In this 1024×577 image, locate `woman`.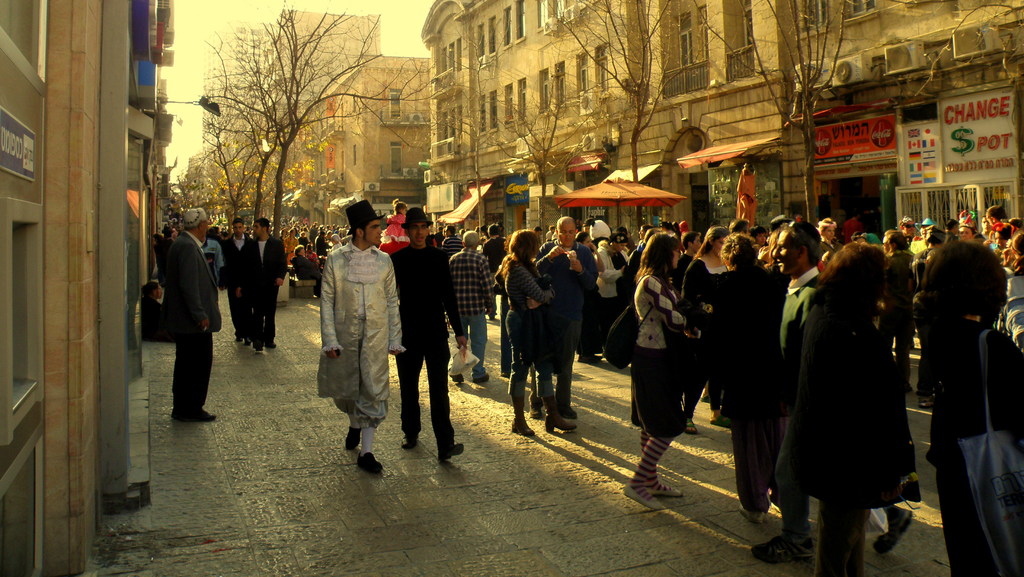
Bounding box: detection(276, 228, 287, 243).
